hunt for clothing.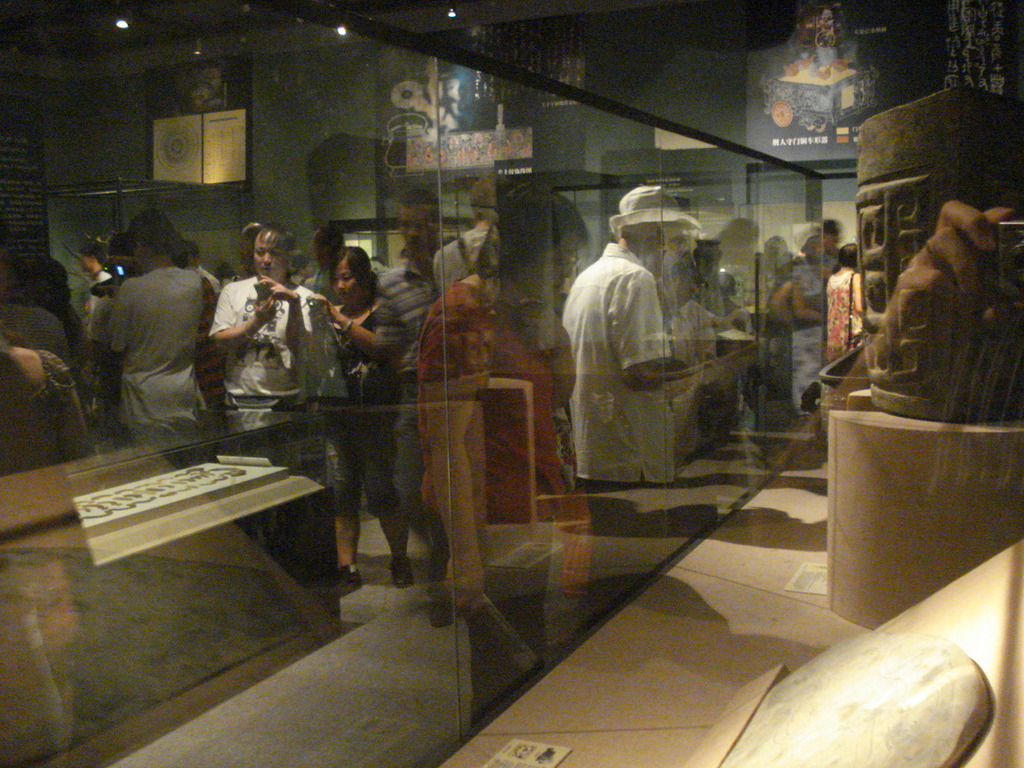
Hunted down at locate(417, 268, 565, 733).
